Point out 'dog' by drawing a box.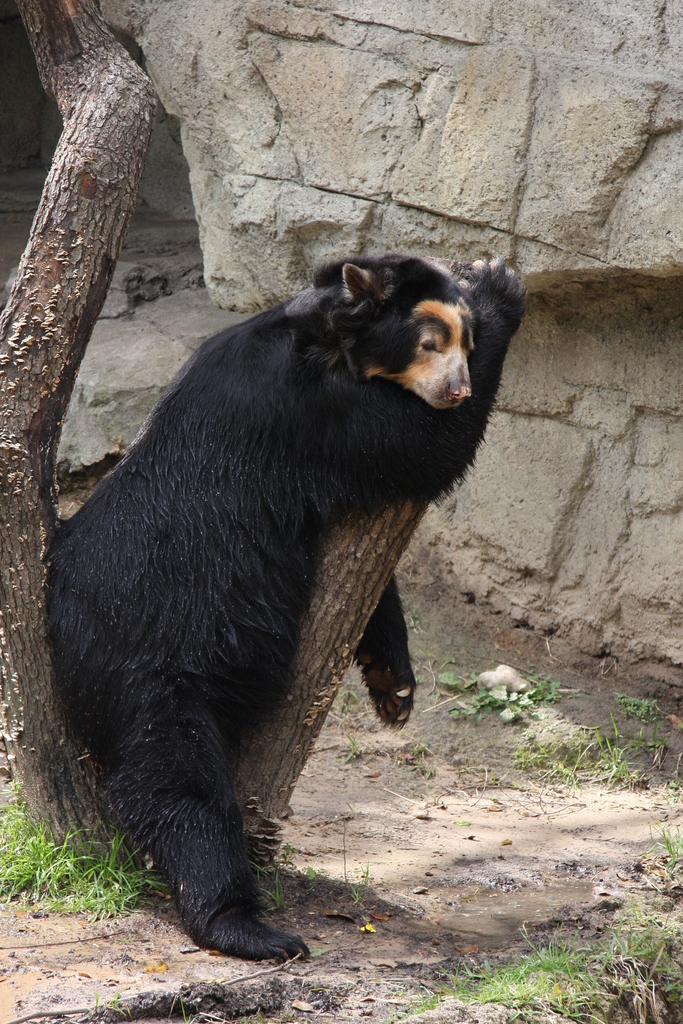
<region>36, 256, 528, 959</region>.
